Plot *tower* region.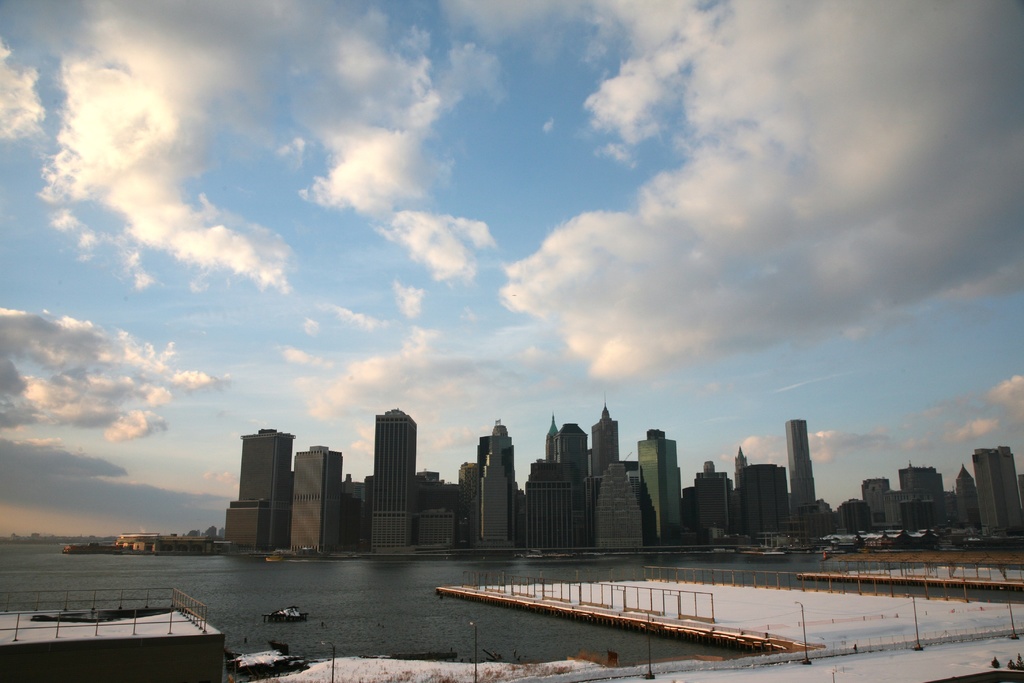
Plotted at pyautogui.locateOnScreen(223, 431, 303, 551).
